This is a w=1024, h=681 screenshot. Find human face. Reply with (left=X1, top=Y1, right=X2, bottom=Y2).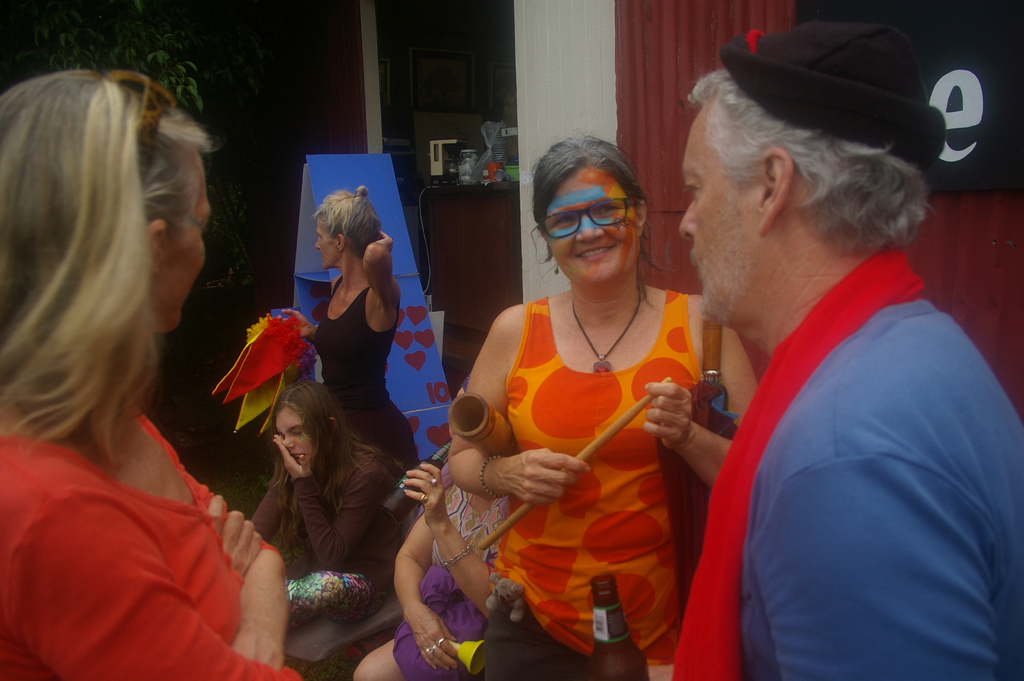
(left=316, top=216, right=337, bottom=268).
